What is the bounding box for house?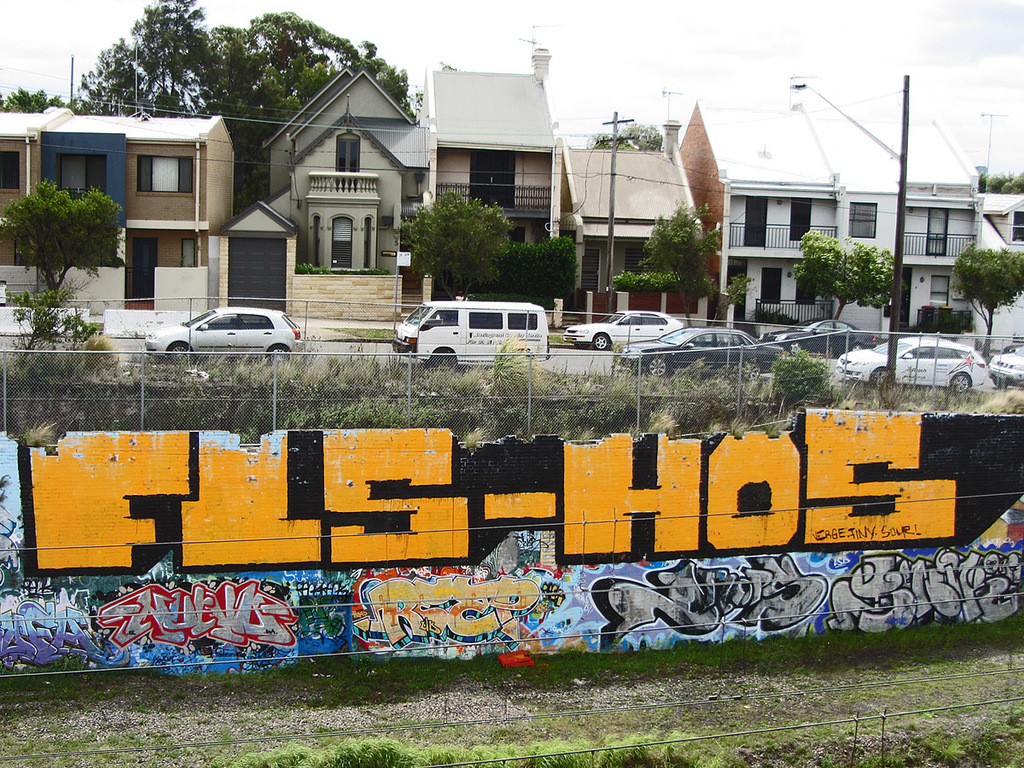
415,42,556,249.
